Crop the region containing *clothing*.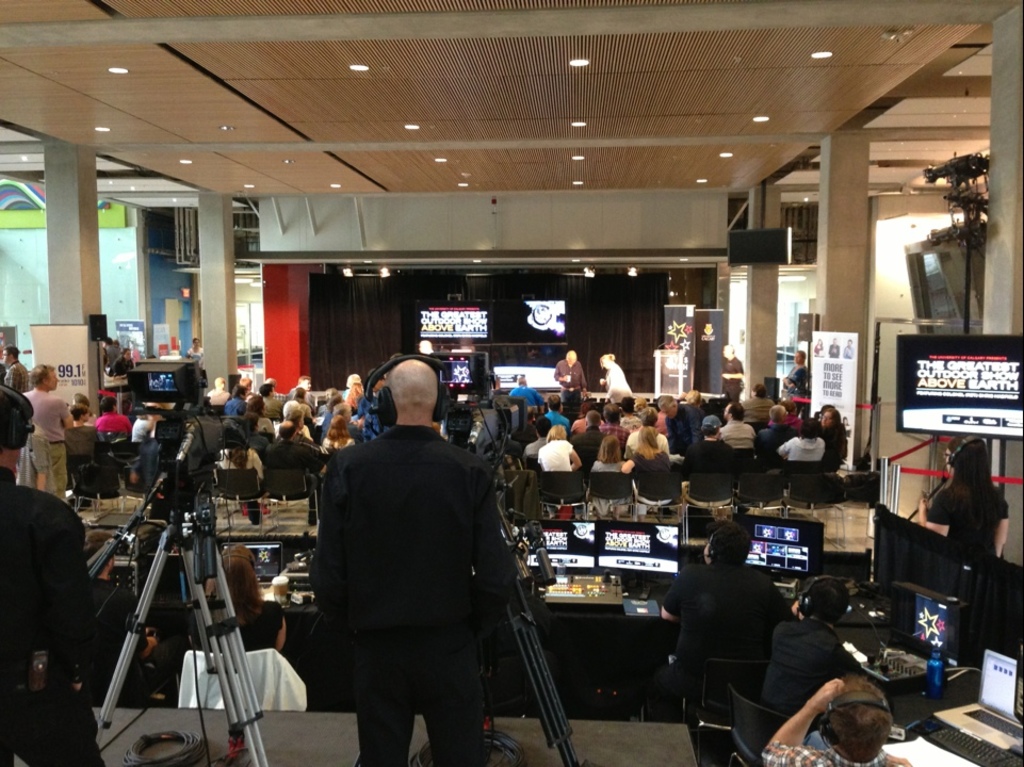
Crop region: 287,380,537,763.
